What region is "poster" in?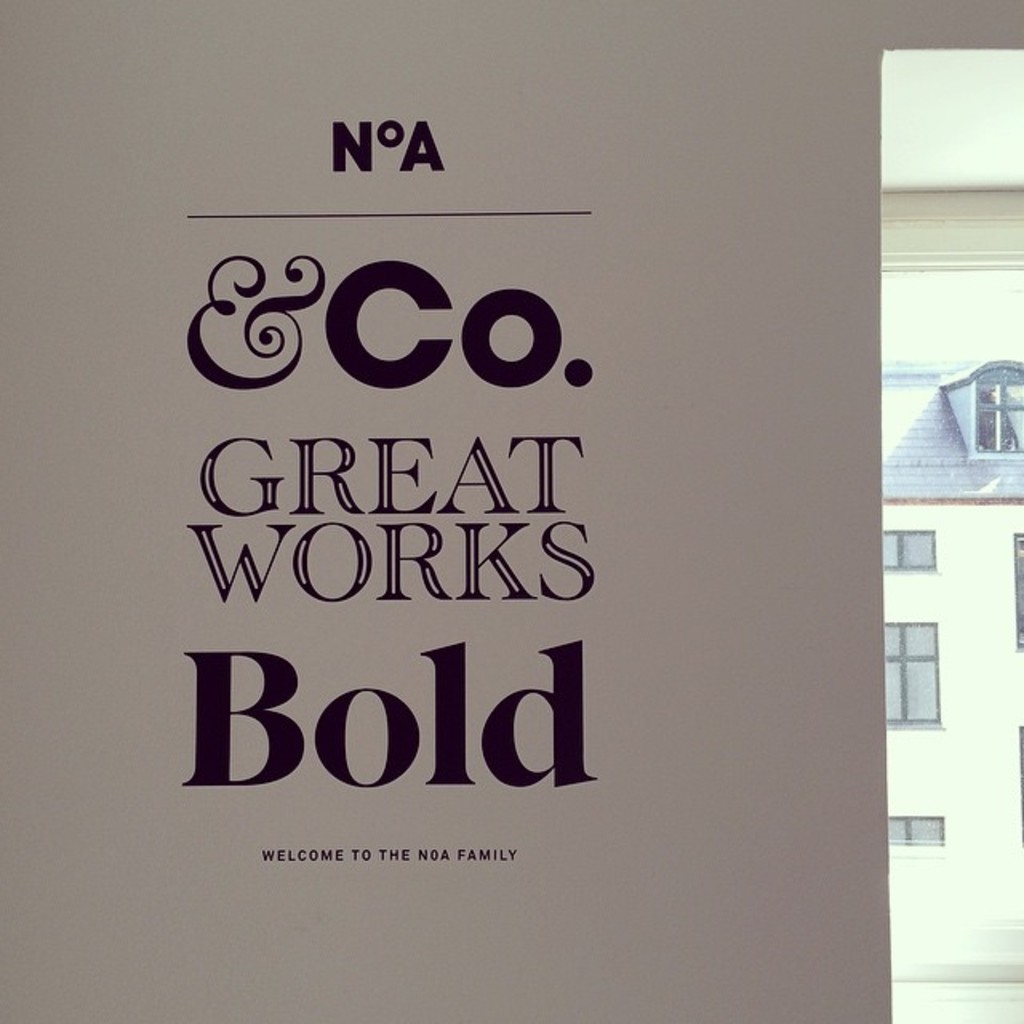
crop(0, 0, 1022, 1022).
